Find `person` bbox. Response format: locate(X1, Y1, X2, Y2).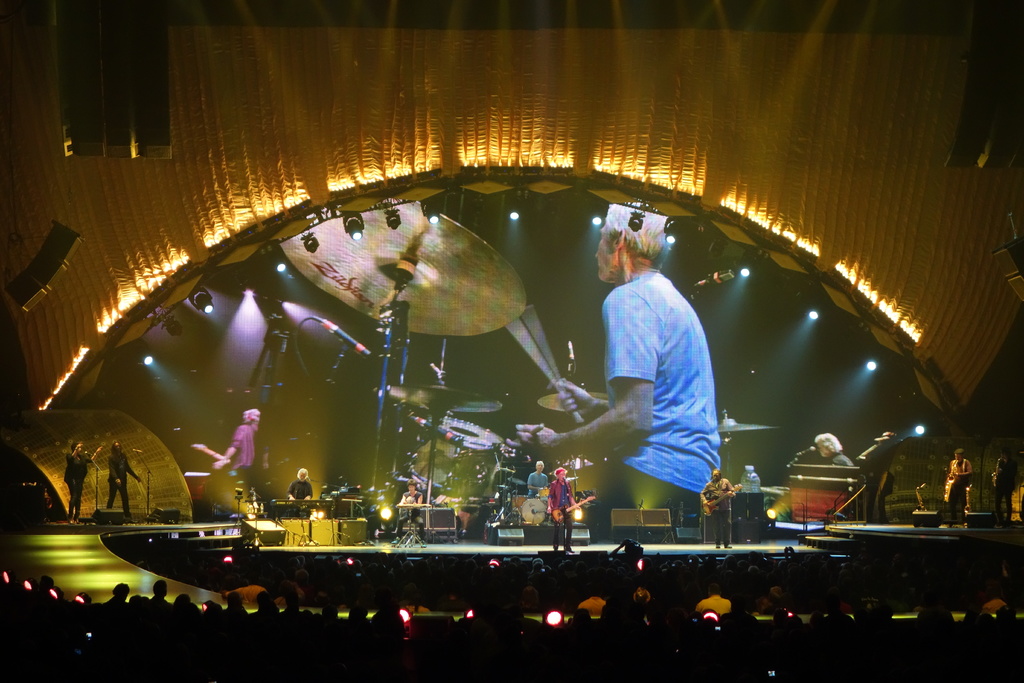
locate(62, 441, 92, 524).
